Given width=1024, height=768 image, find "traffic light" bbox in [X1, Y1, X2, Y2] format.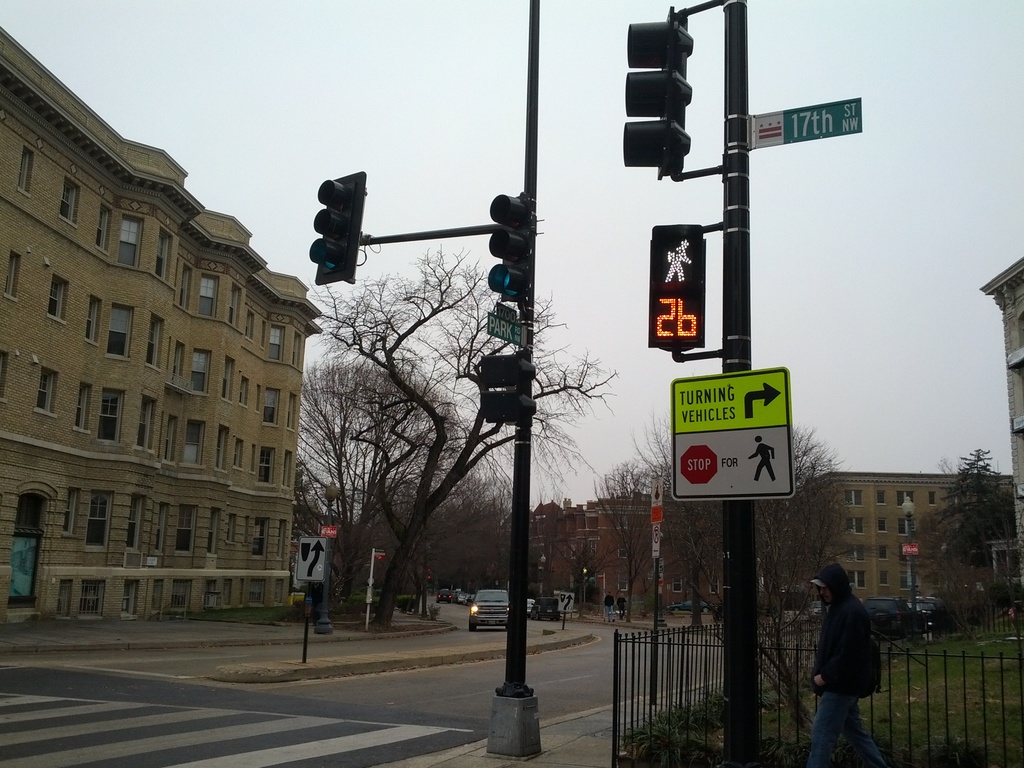
[483, 189, 538, 305].
